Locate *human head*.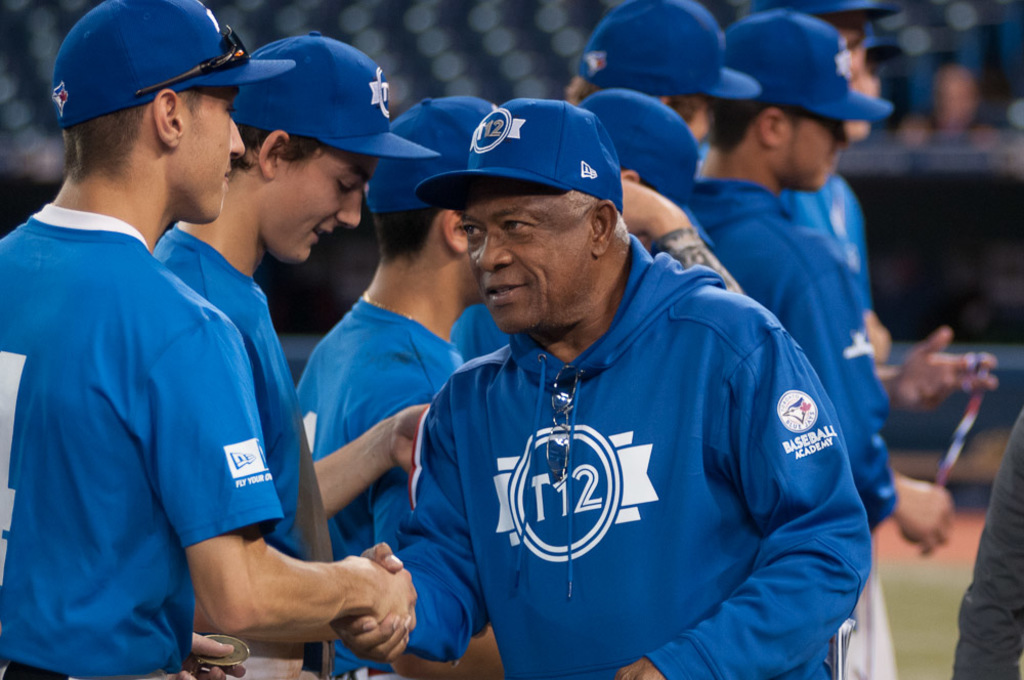
Bounding box: box=[711, 16, 850, 196].
